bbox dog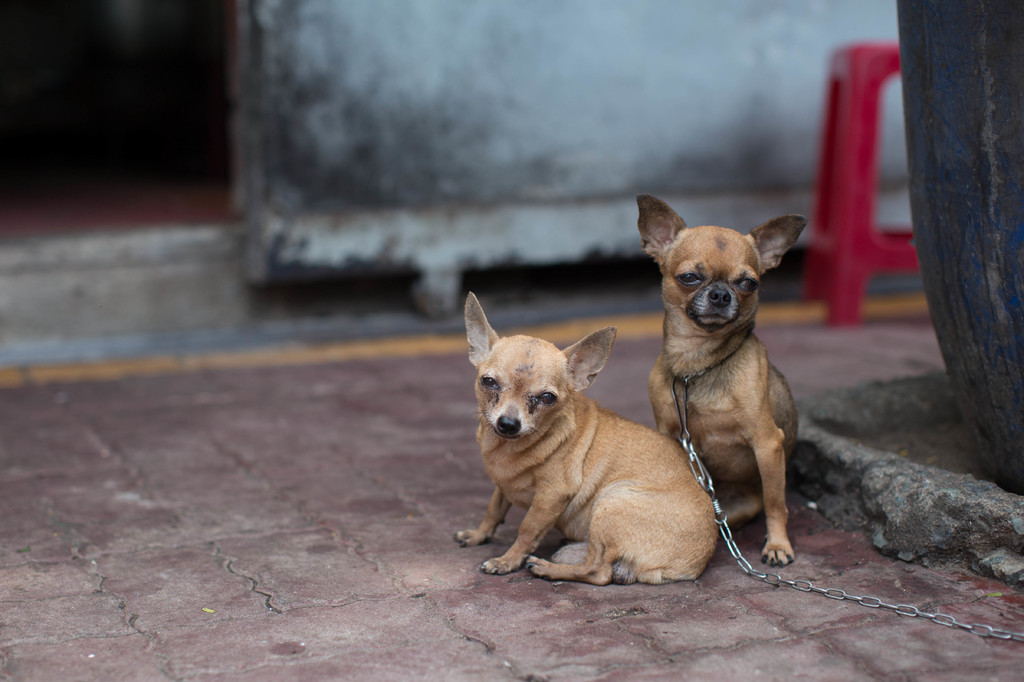
pyautogui.locateOnScreen(463, 293, 721, 590)
